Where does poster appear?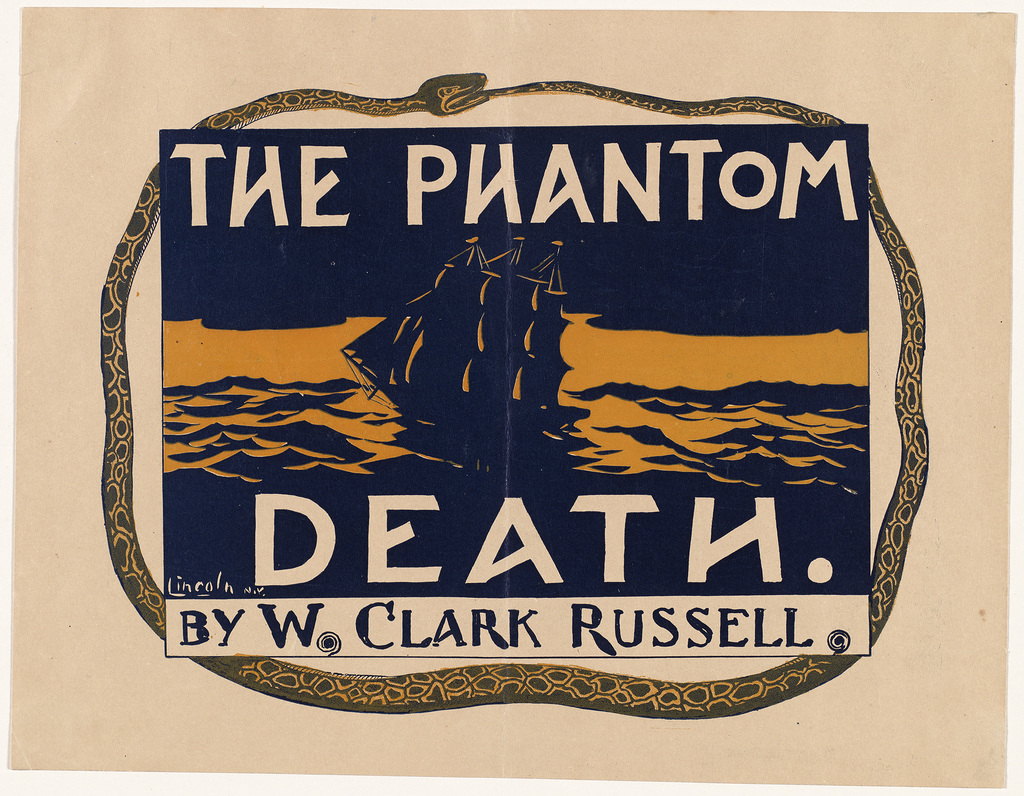
Appears at locate(13, 9, 1021, 795).
